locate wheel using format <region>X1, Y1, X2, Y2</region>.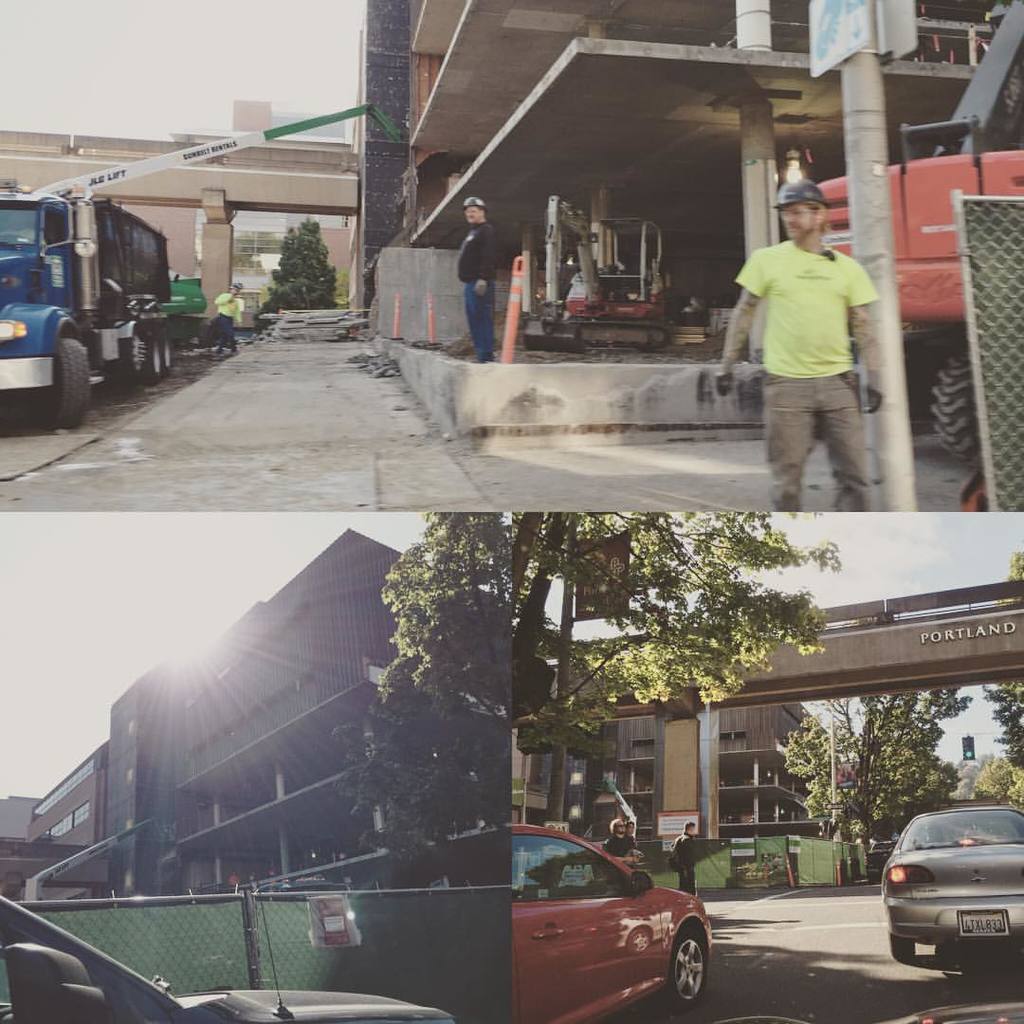
<region>663, 924, 709, 1013</region>.
